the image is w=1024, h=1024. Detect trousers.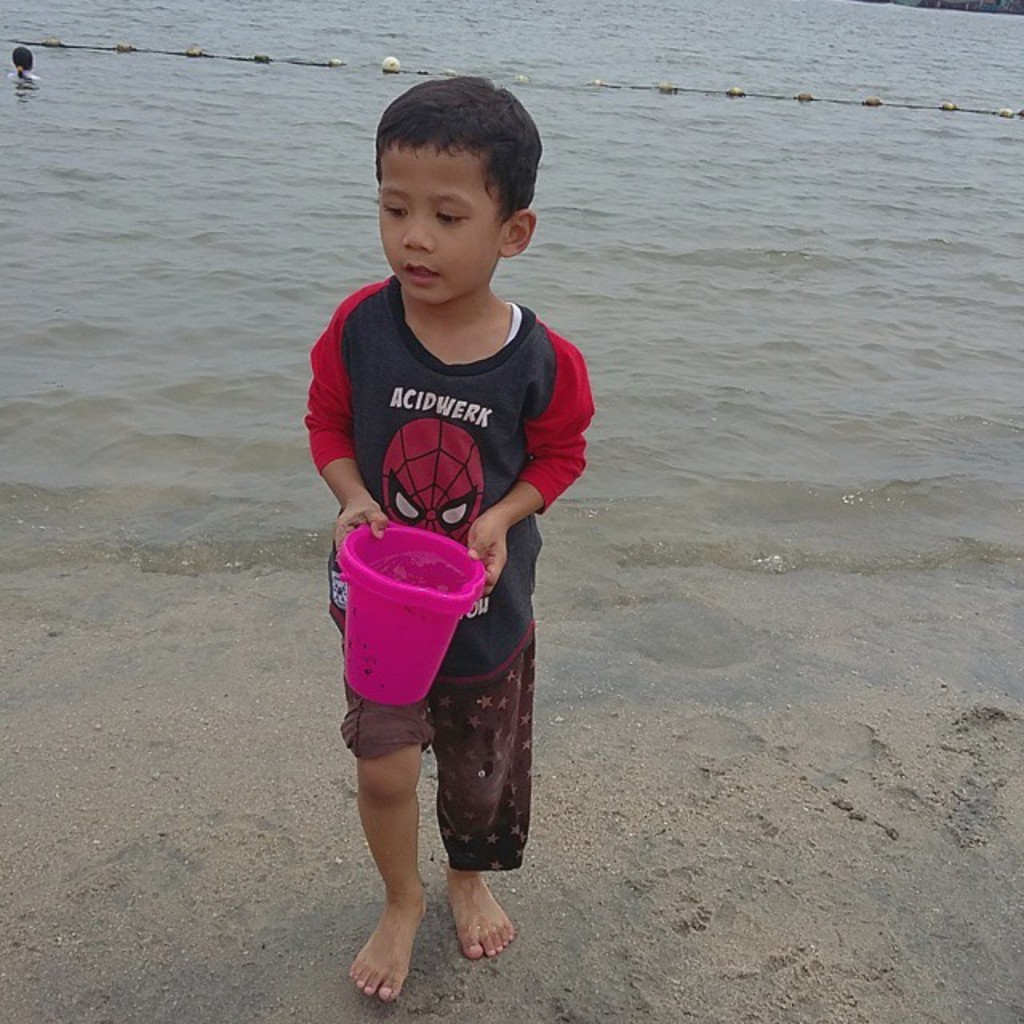
Detection: (334,632,531,886).
